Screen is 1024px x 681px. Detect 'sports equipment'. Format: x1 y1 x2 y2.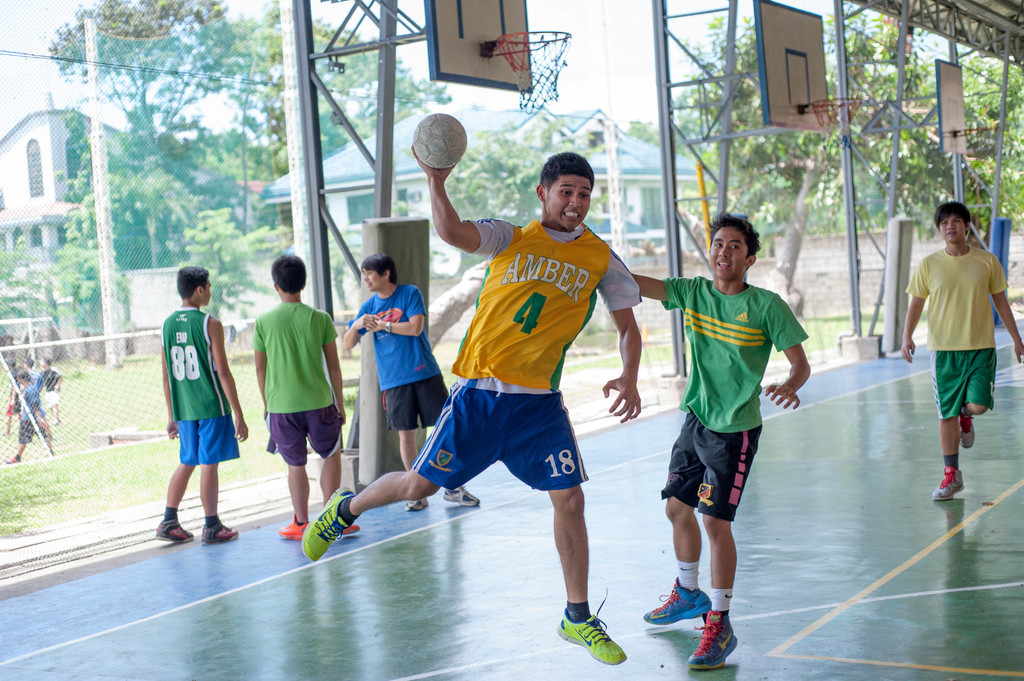
803 99 863 140.
